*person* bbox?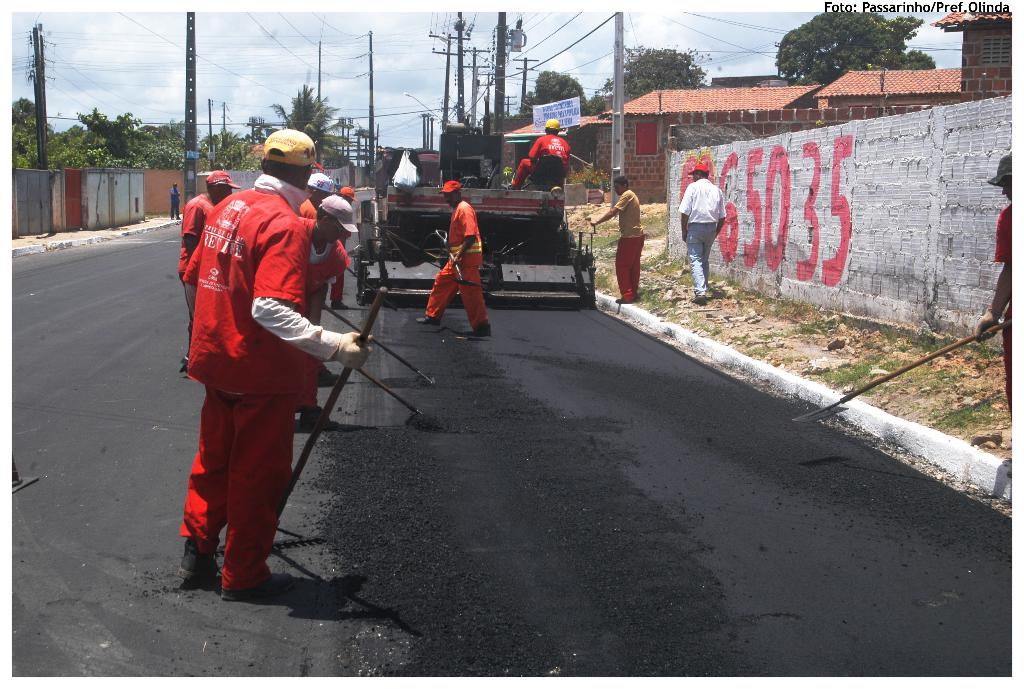
<box>298,165,339,206</box>
